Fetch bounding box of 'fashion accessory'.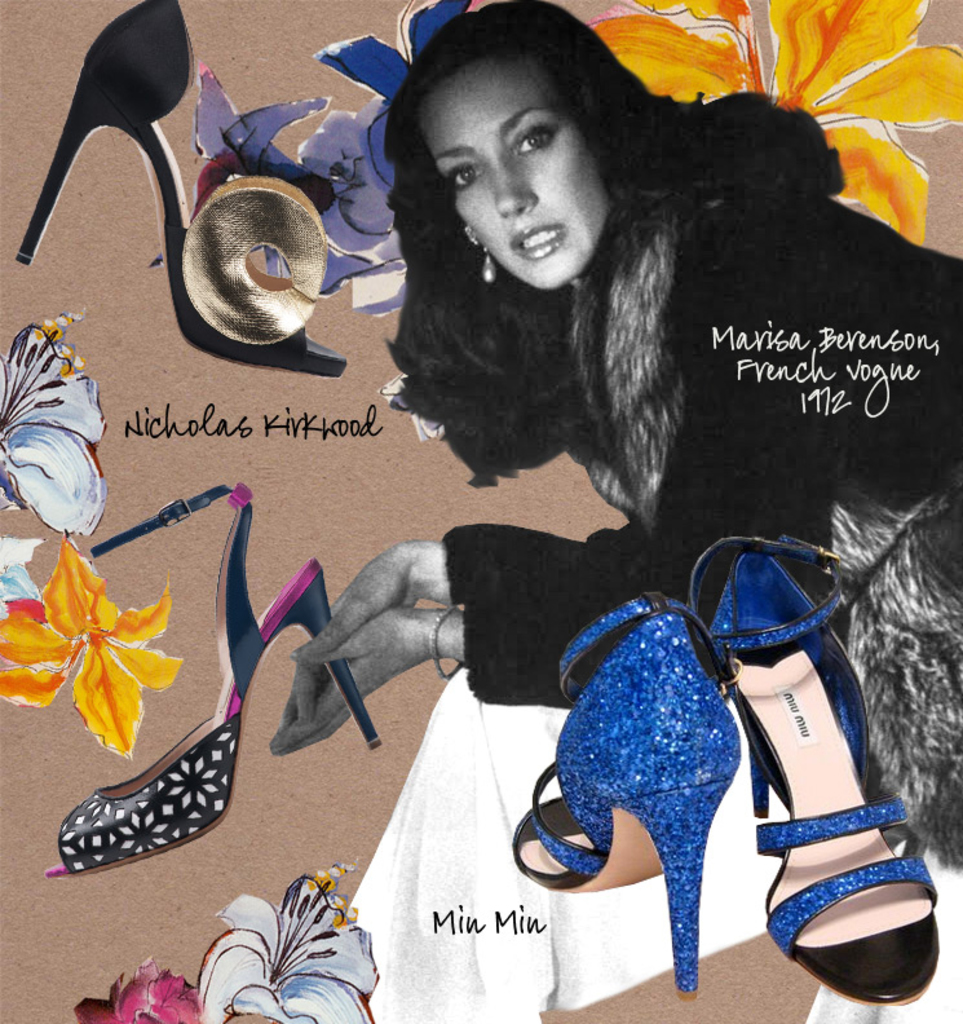
Bbox: [509,591,742,996].
